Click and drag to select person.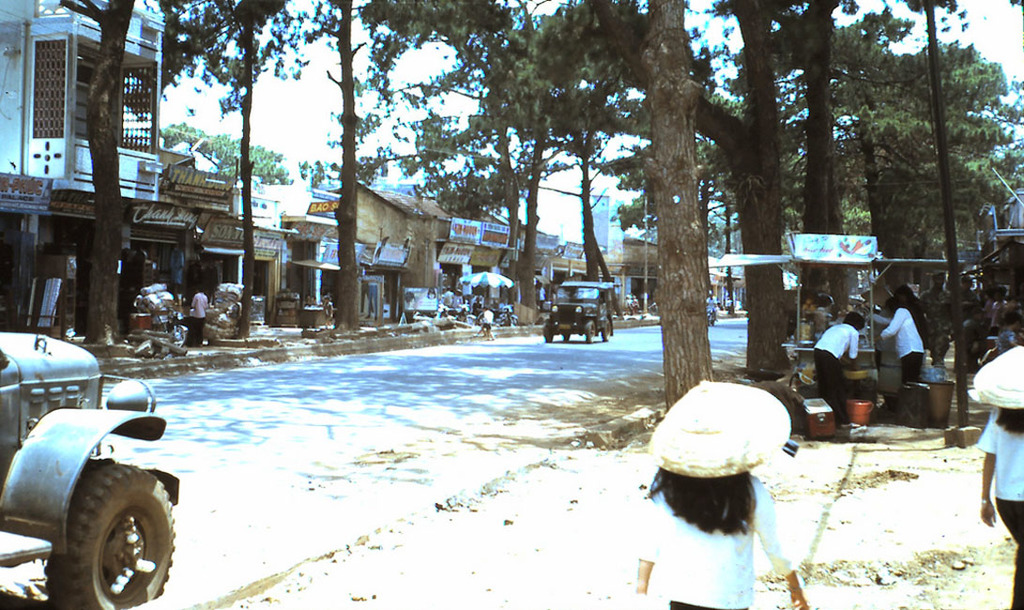
Selection: <bbox>460, 297, 470, 320</bbox>.
